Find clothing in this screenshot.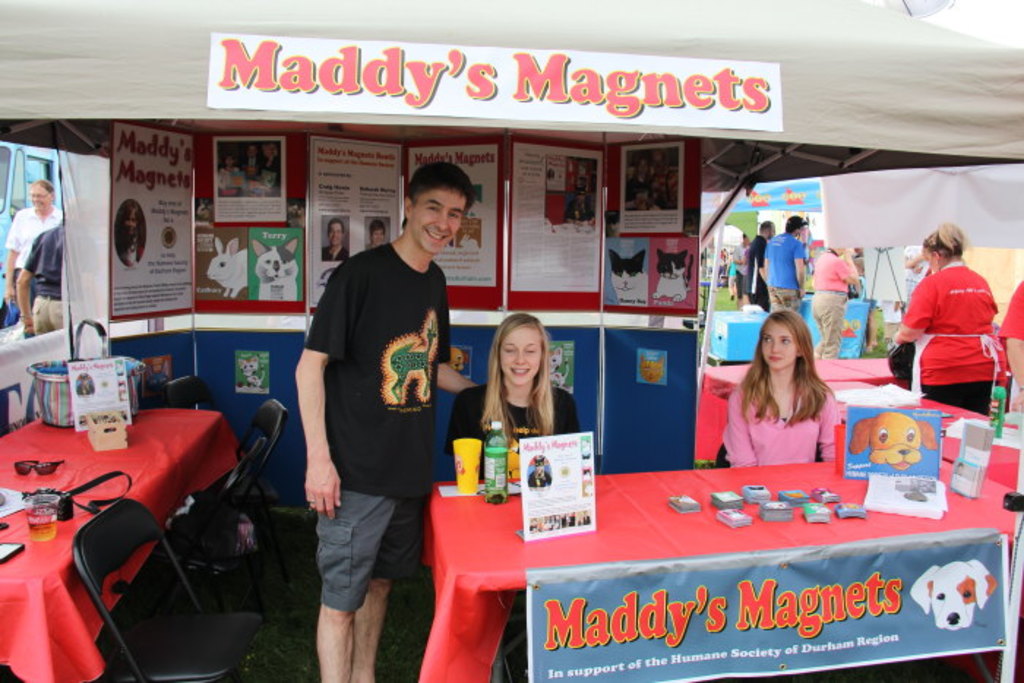
The bounding box for clothing is BBox(1002, 279, 1023, 345).
